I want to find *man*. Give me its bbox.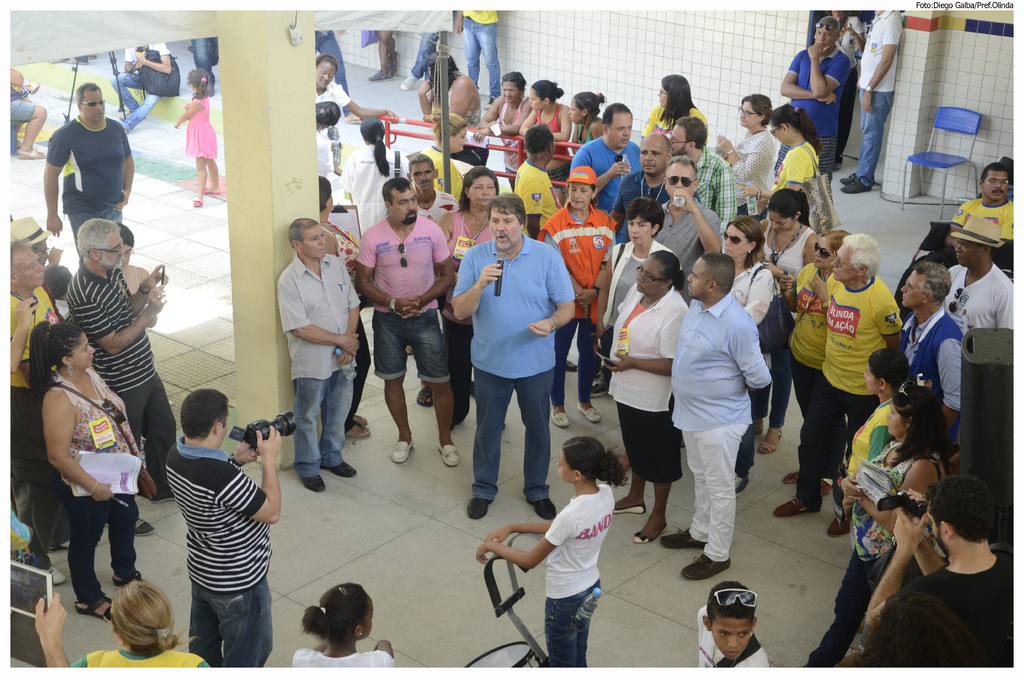
box(894, 161, 1013, 302).
